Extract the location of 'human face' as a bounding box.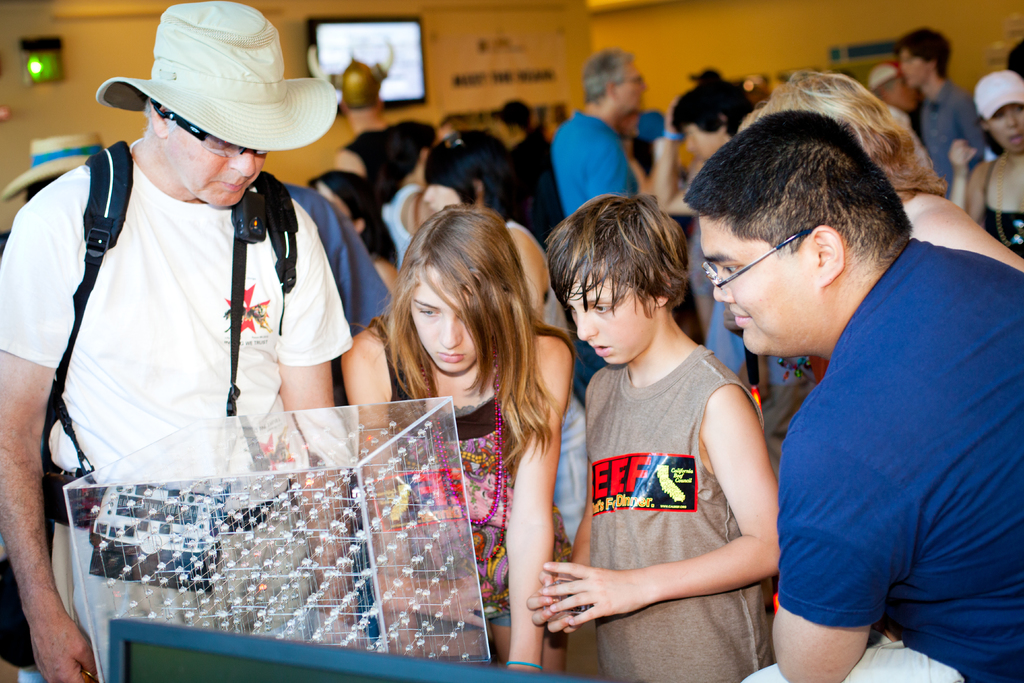
crop(570, 262, 650, 362).
